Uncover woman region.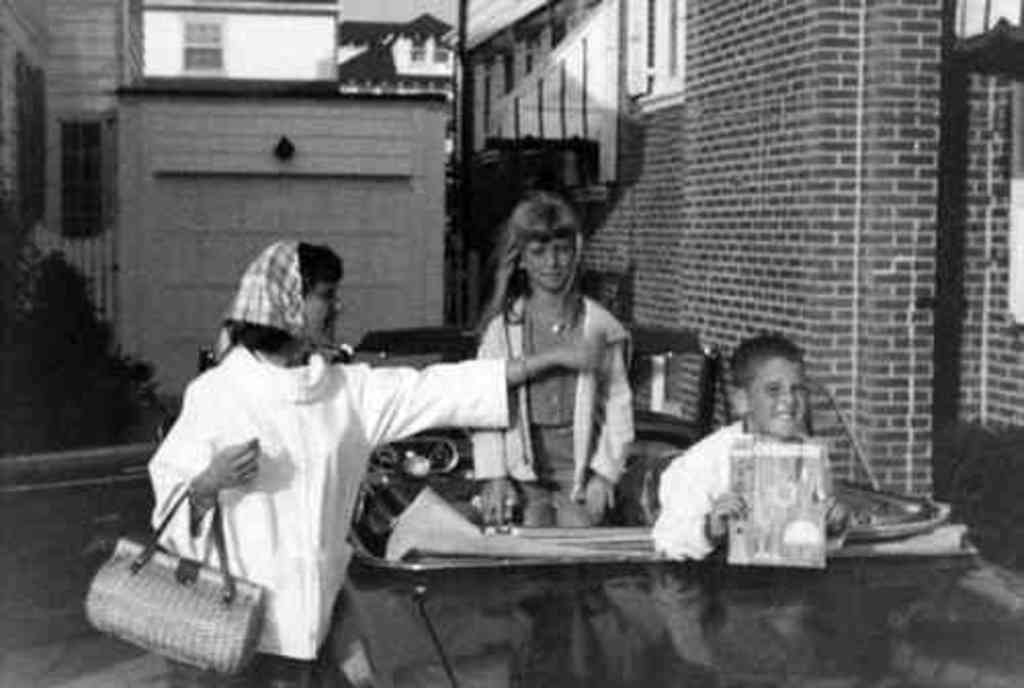
Uncovered: 147:240:606:686.
